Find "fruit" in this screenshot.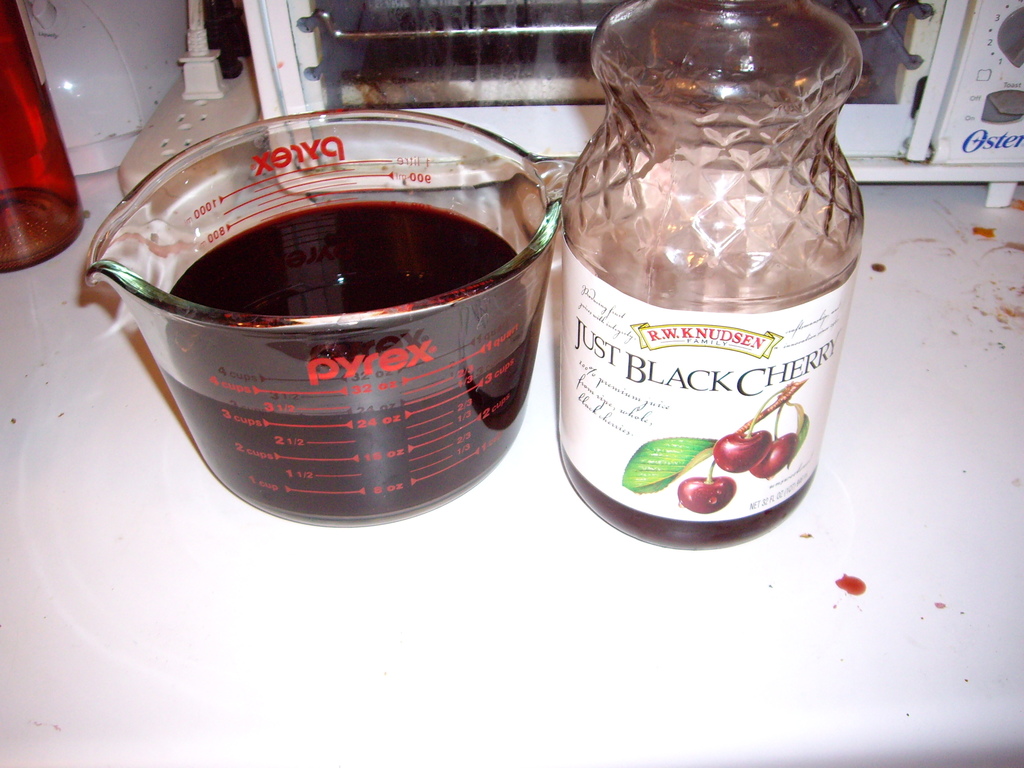
The bounding box for "fruit" is 679:477:738:515.
